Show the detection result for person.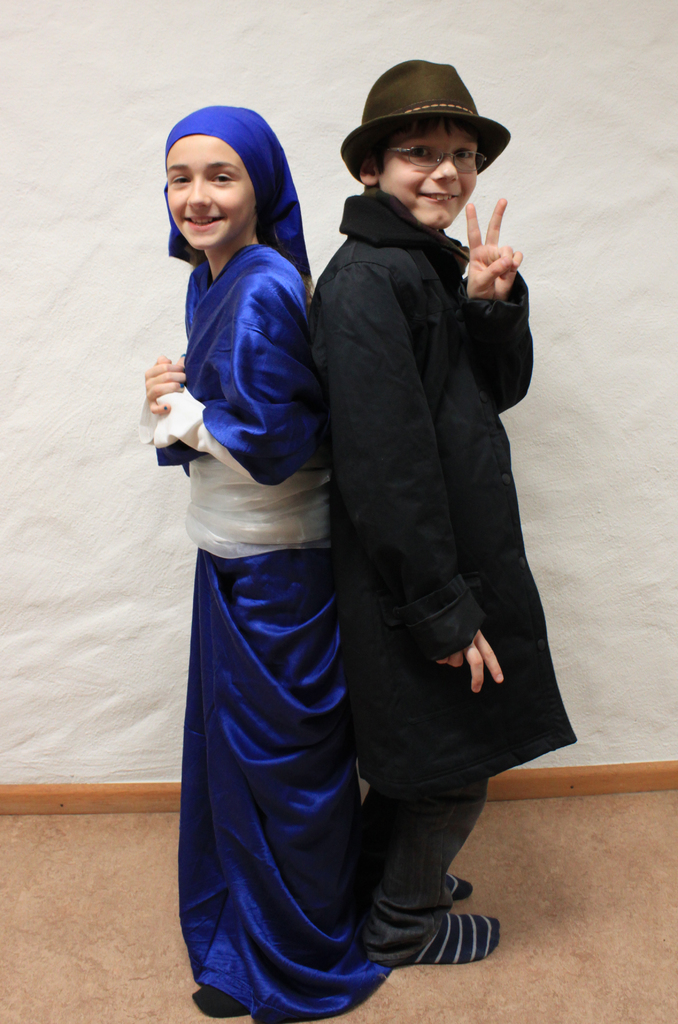
<box>306,61,571,965</box>.
